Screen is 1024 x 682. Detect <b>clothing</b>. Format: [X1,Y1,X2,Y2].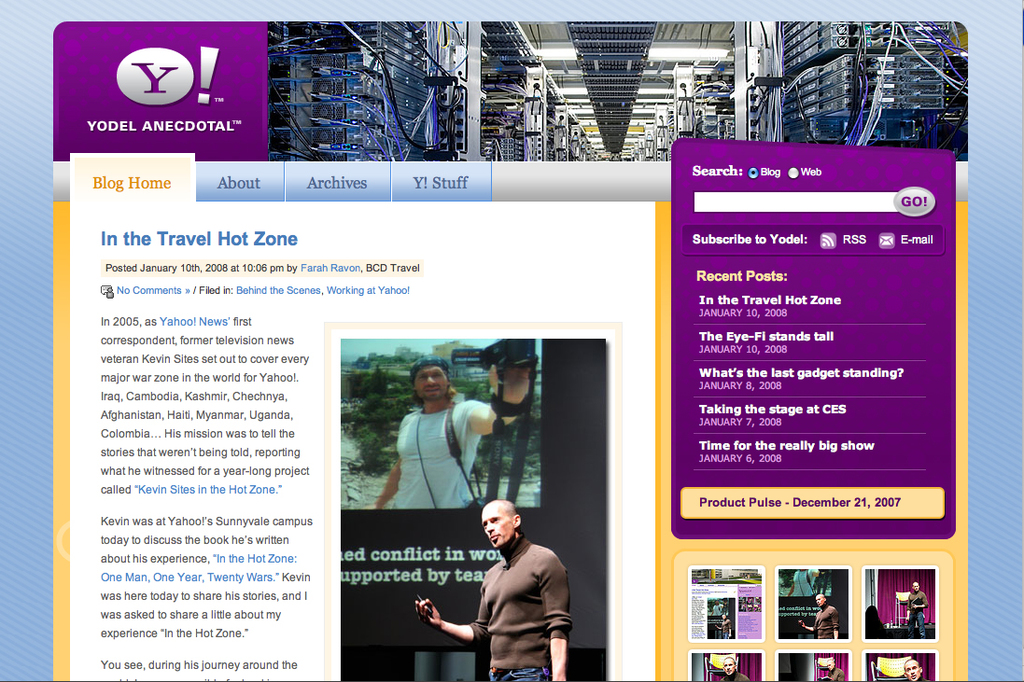
[383,381,495,541].
